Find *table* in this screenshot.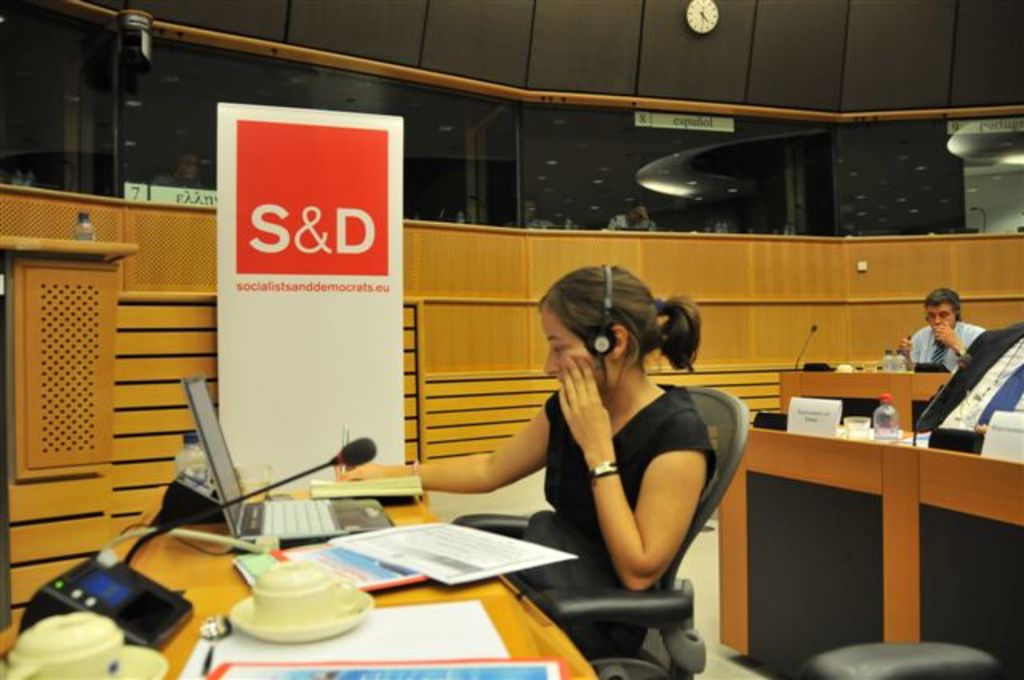
The bounding box for *table* is rect(774, 365, 955, 434).
